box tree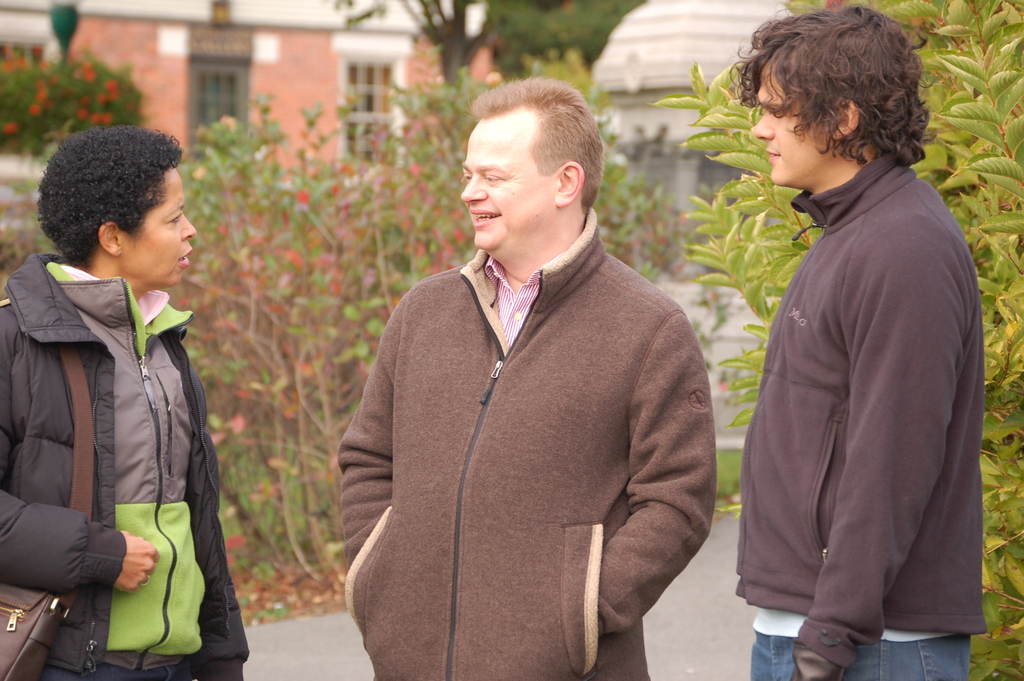
[x1=486, y1=0, x2=639, y2=78]
